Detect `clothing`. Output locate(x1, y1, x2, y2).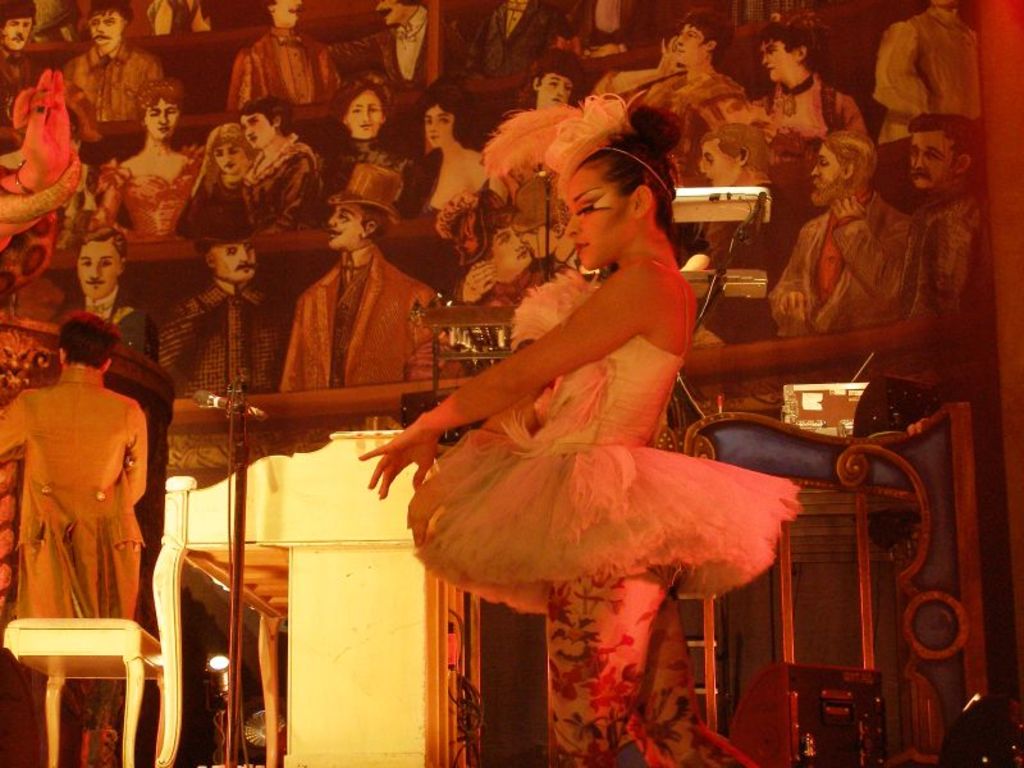
locate(179, 165, 276, 244).
